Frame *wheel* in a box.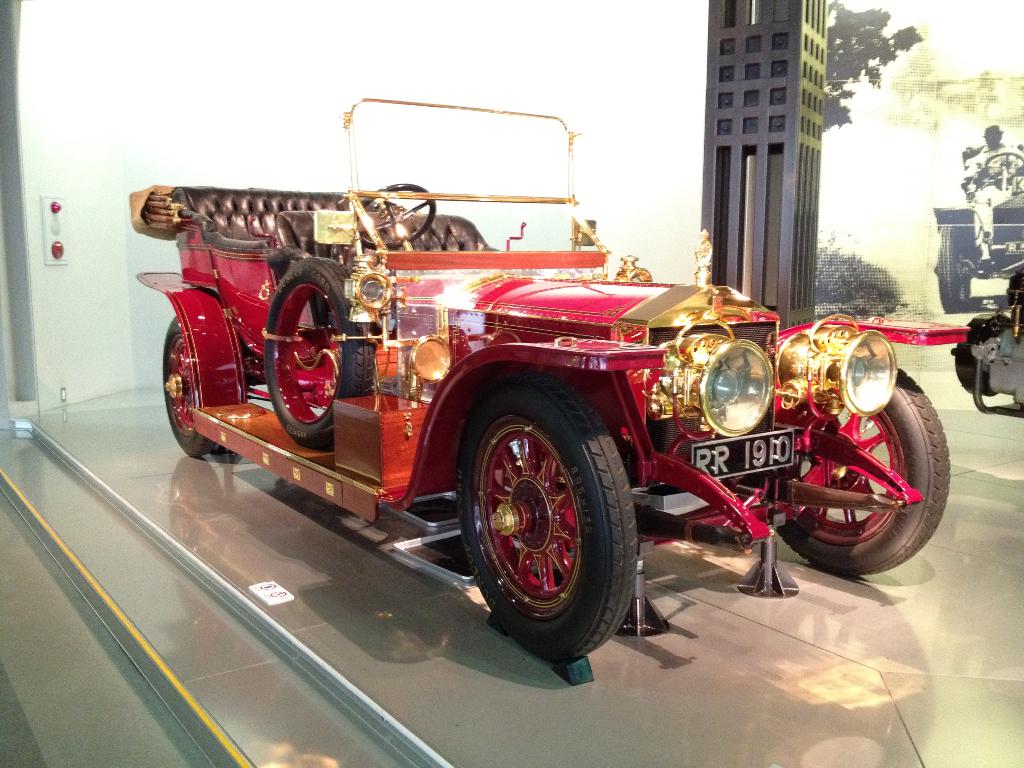
l=342, t=179, r=437, b=254.
